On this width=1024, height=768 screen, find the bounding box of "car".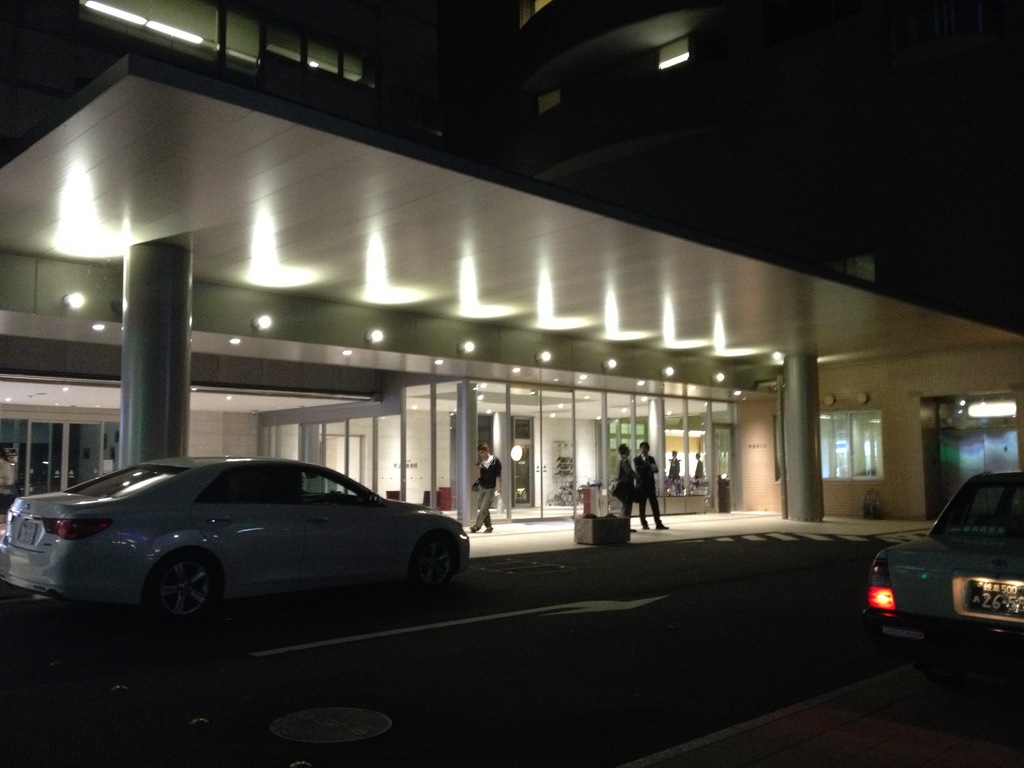
Bounding box: rect(855, 468, 1023, 682).
